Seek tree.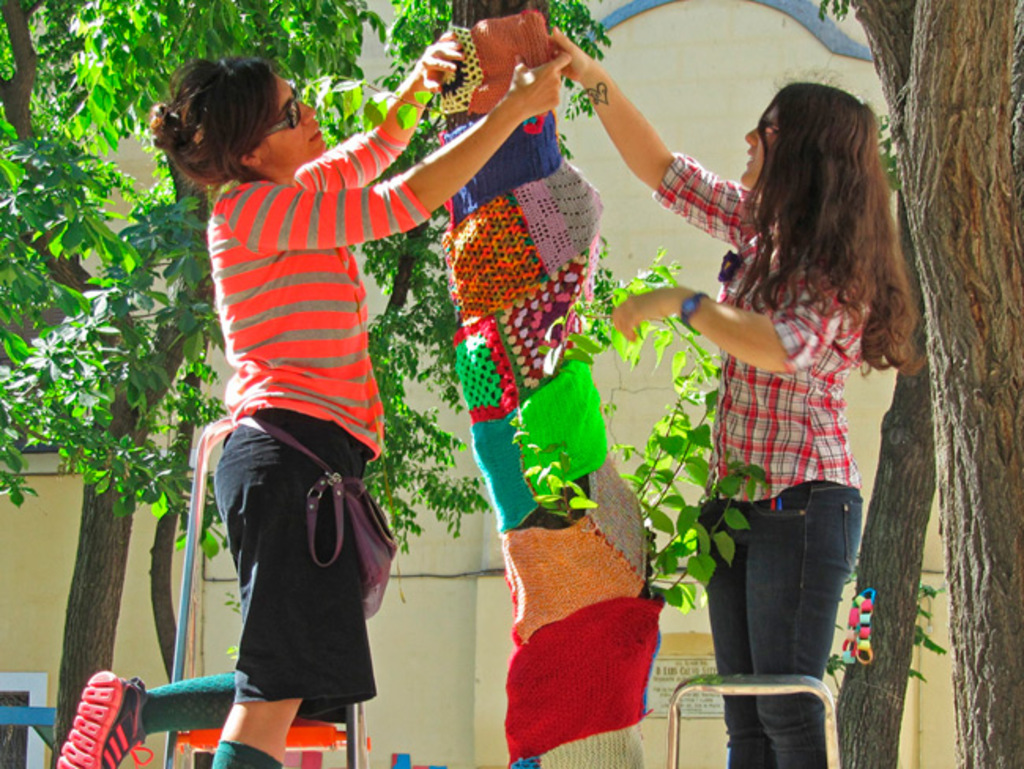
{"left": 0, "top": 0, "right": 619, "bottom": 761}.
